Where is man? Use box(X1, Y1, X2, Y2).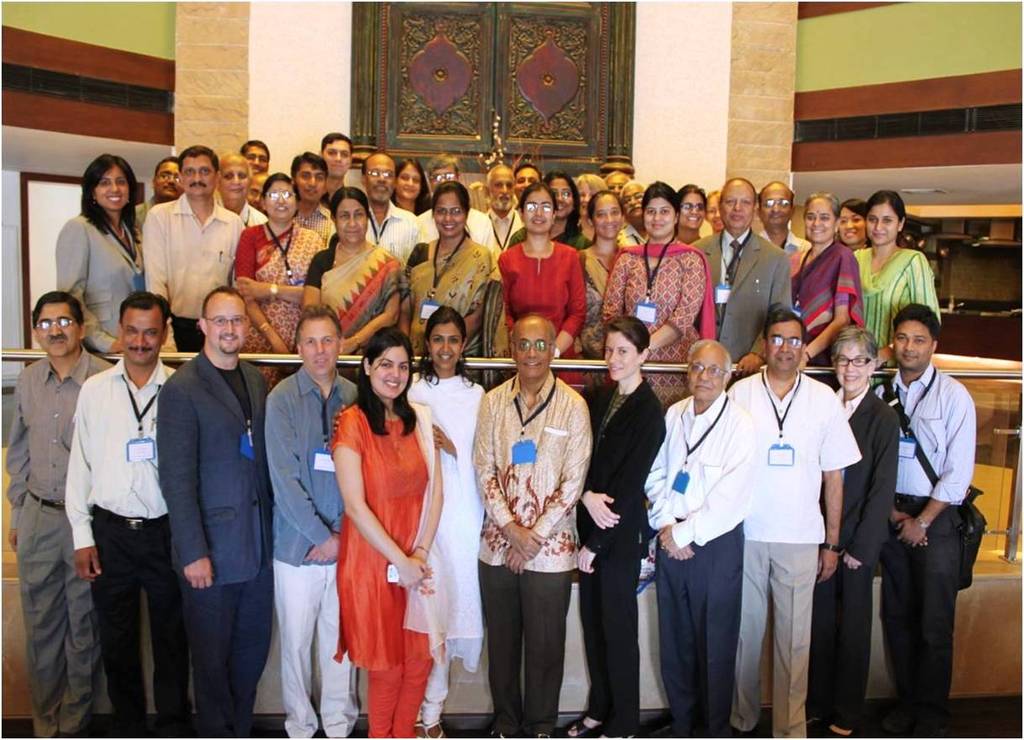
box(318, 130, 354, 187).
